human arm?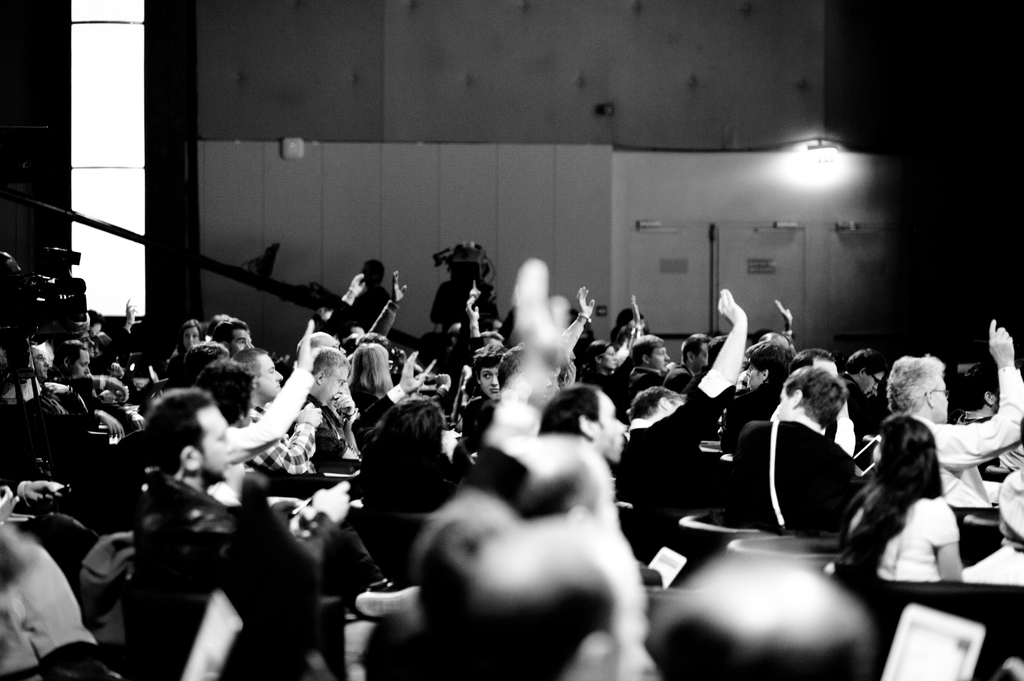
{"left": 255, "top": 492, "right": 305, "bottom": 517}
